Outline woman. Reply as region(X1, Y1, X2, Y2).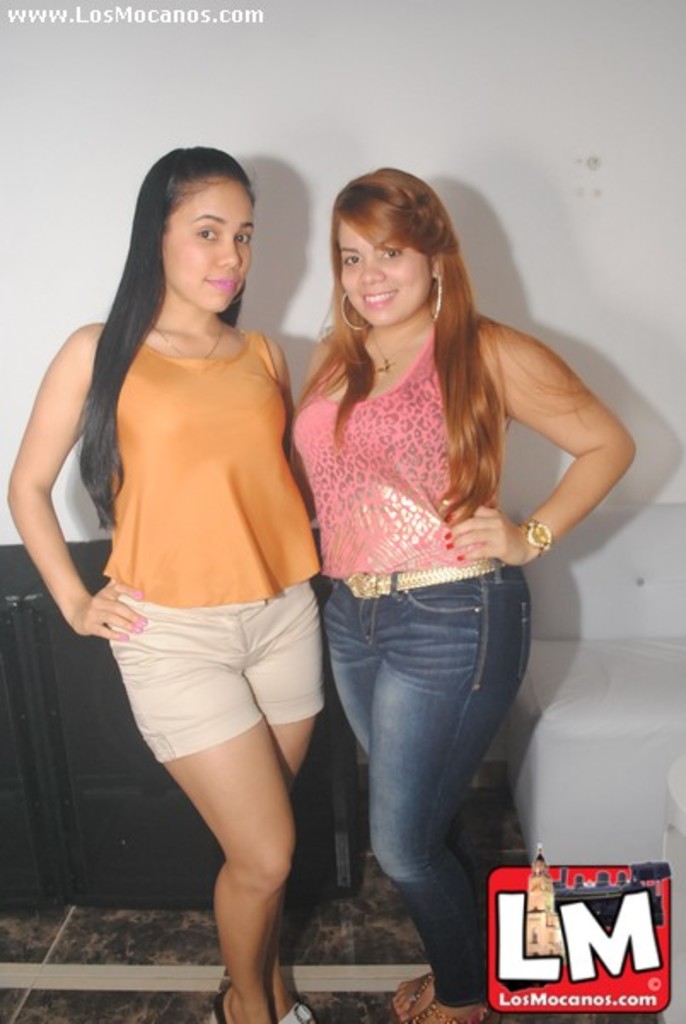
region(266, 160, 606, 971).
